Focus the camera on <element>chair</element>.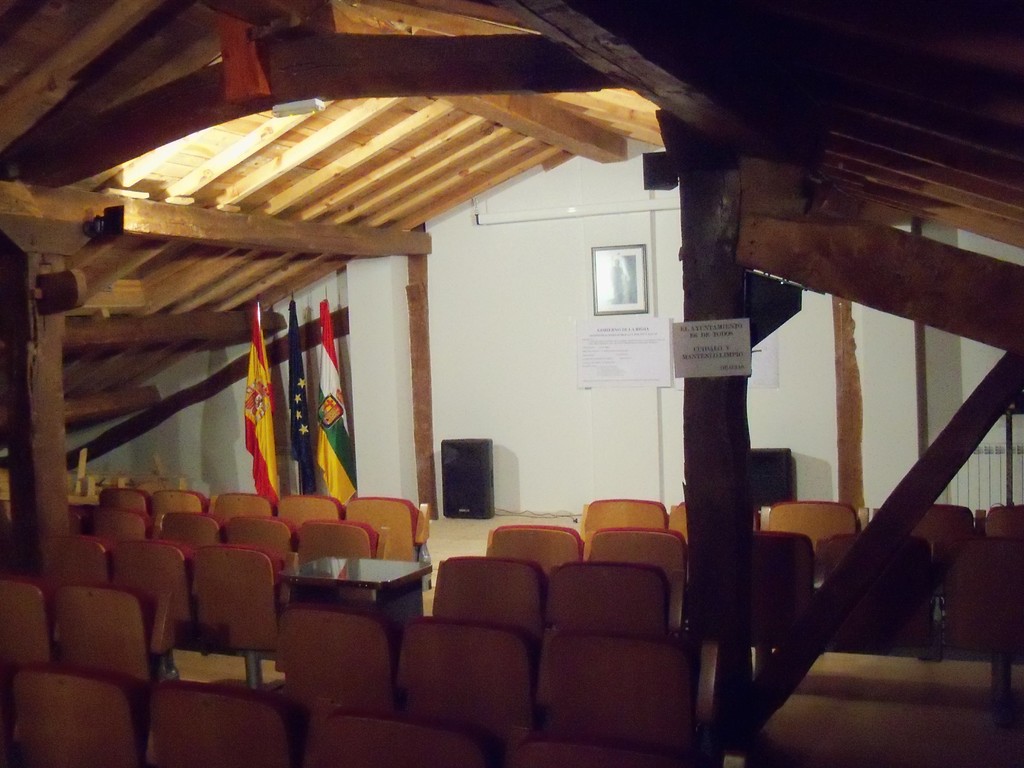
Focus region: (left=97, top=486, right=152, bottom=518).
